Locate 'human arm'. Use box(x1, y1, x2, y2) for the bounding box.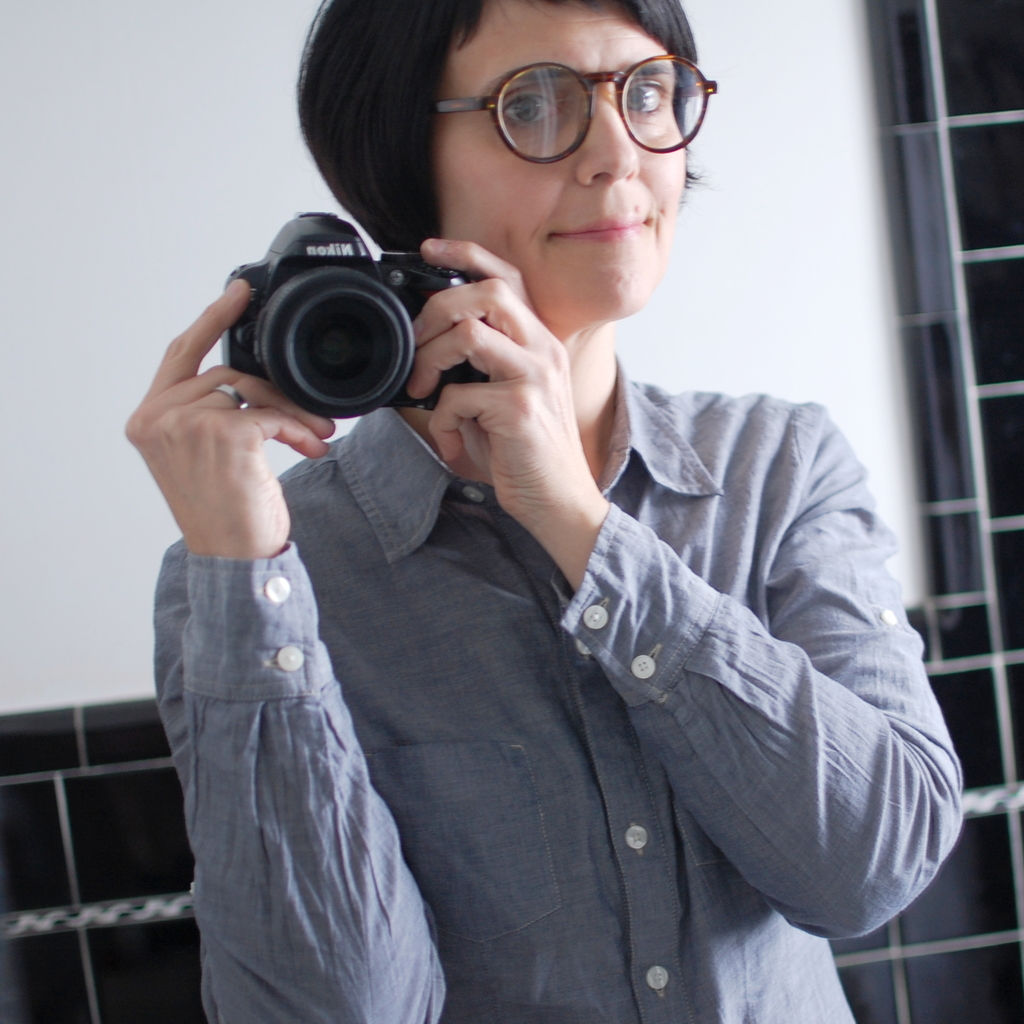
box(144, 275, 442, 1020).
